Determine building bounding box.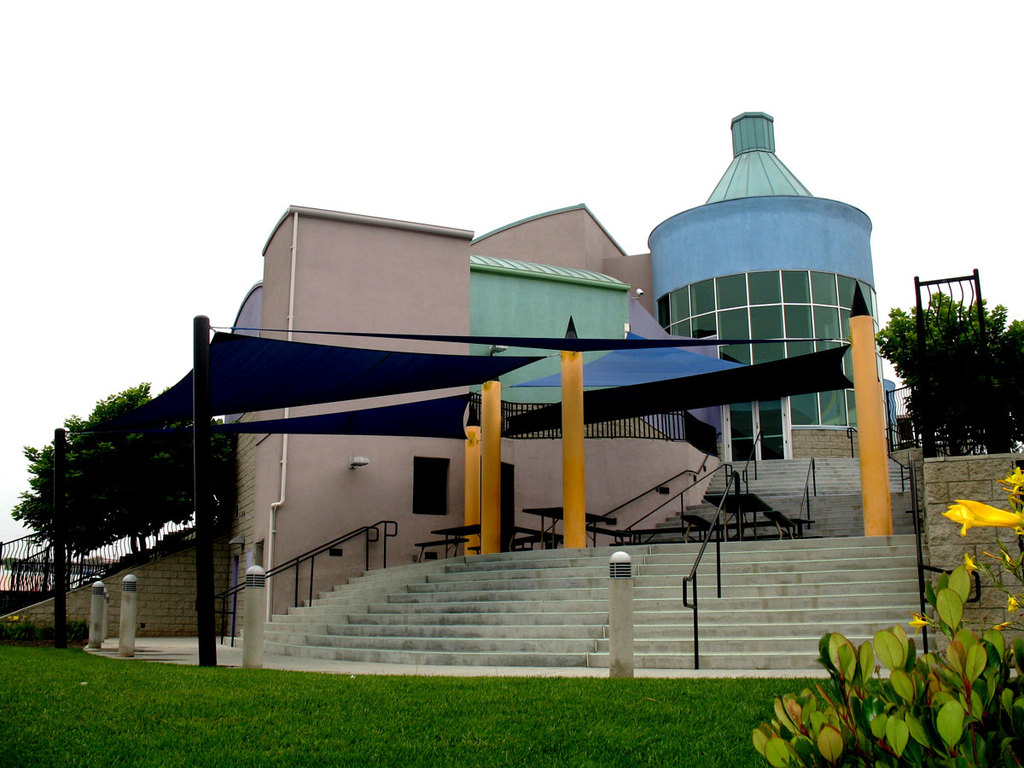
Determined: x1=218, y1=205, x2=743, y2=618.
